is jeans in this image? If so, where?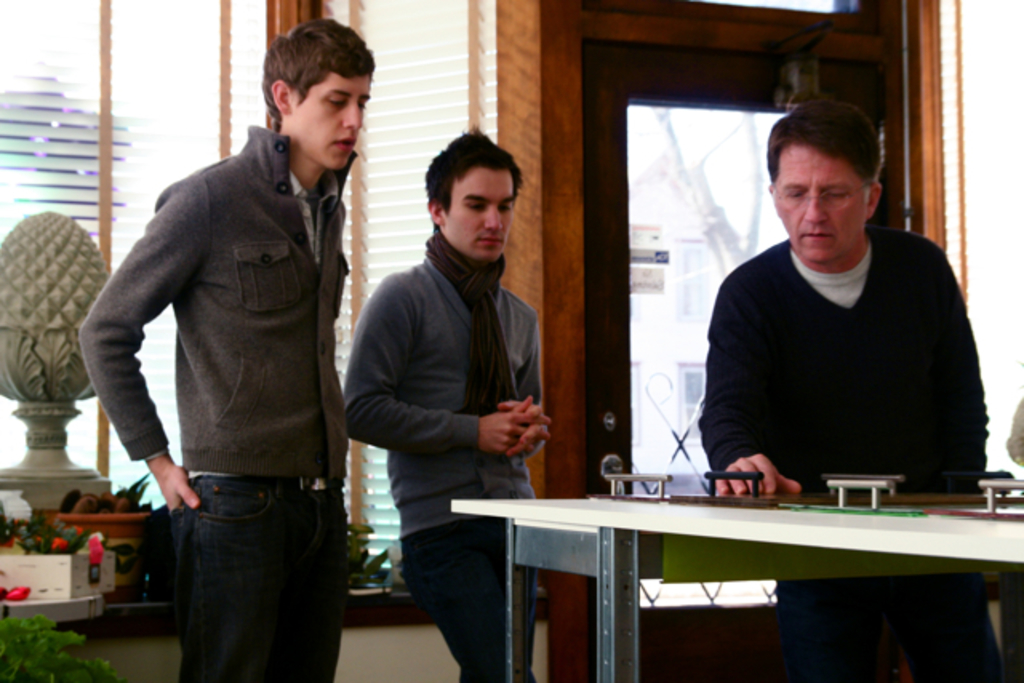
Yes, at crop(134, 469, 334, 670).
